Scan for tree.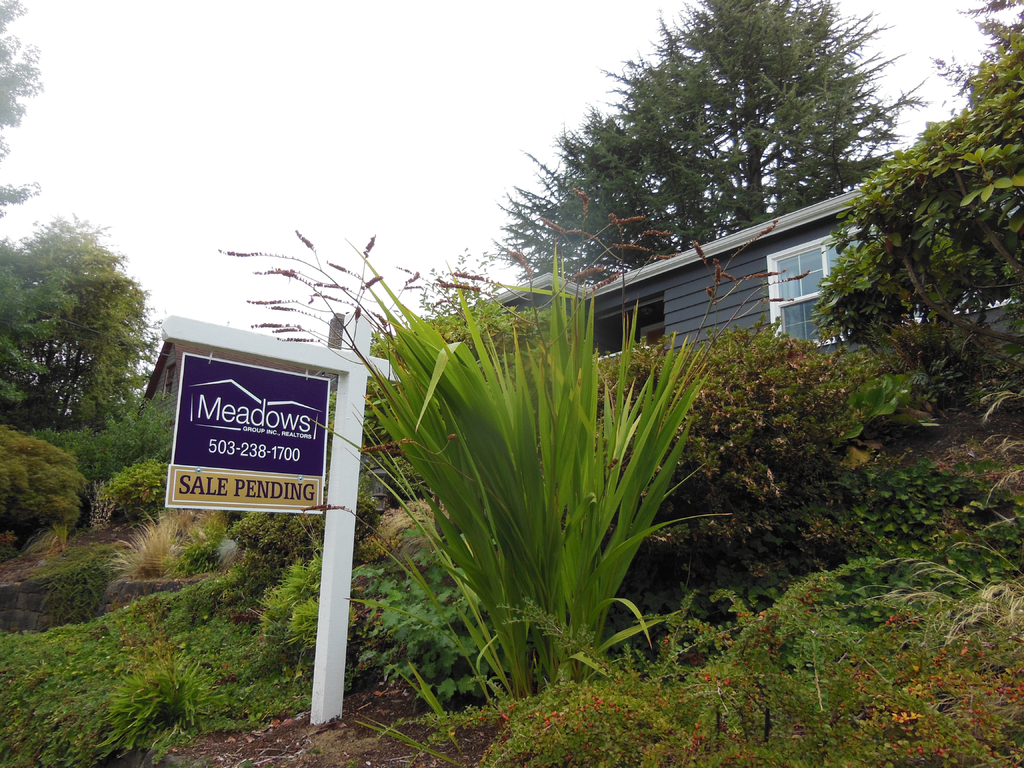
Scan result: left=0, top=209, right=164, bottom=429.
